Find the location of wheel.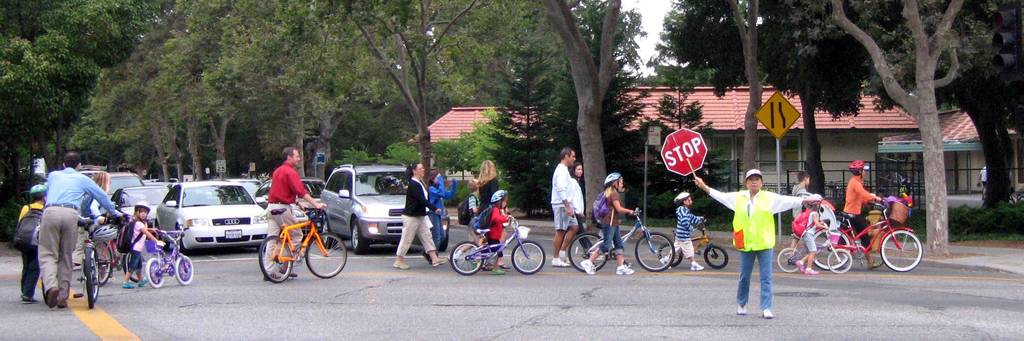
Location: [left=351, top=217, right=369, bottom=258].
